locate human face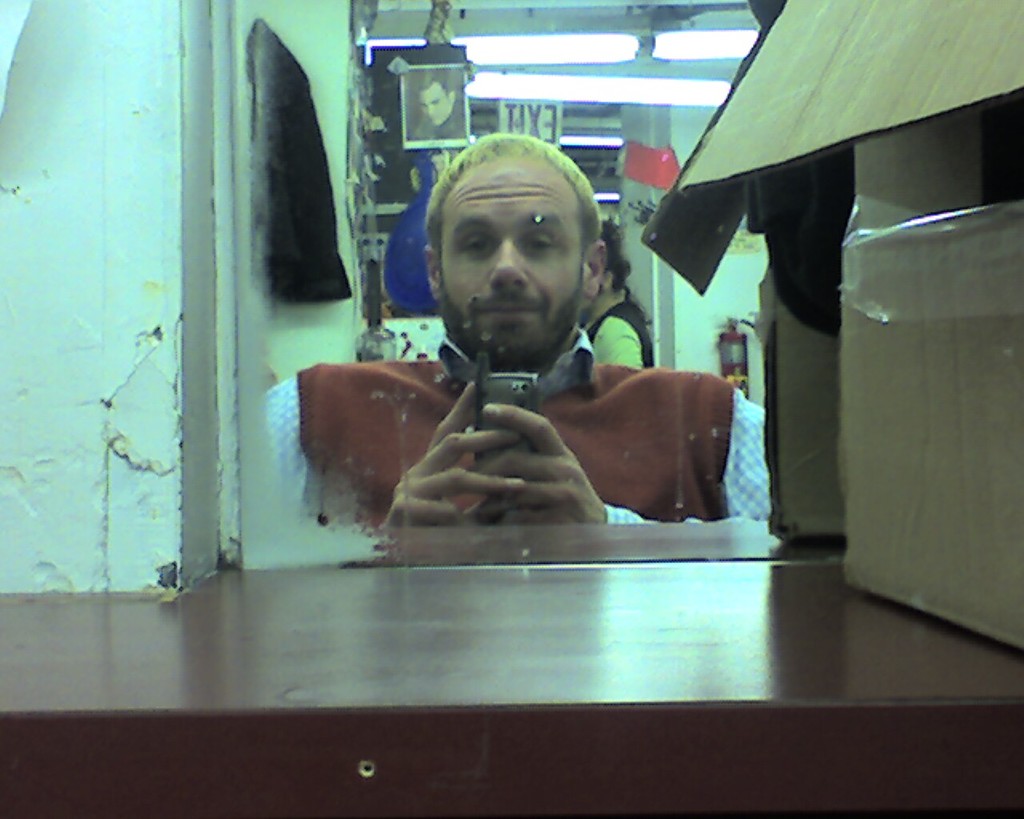
<box>438,157,582,361</box>
